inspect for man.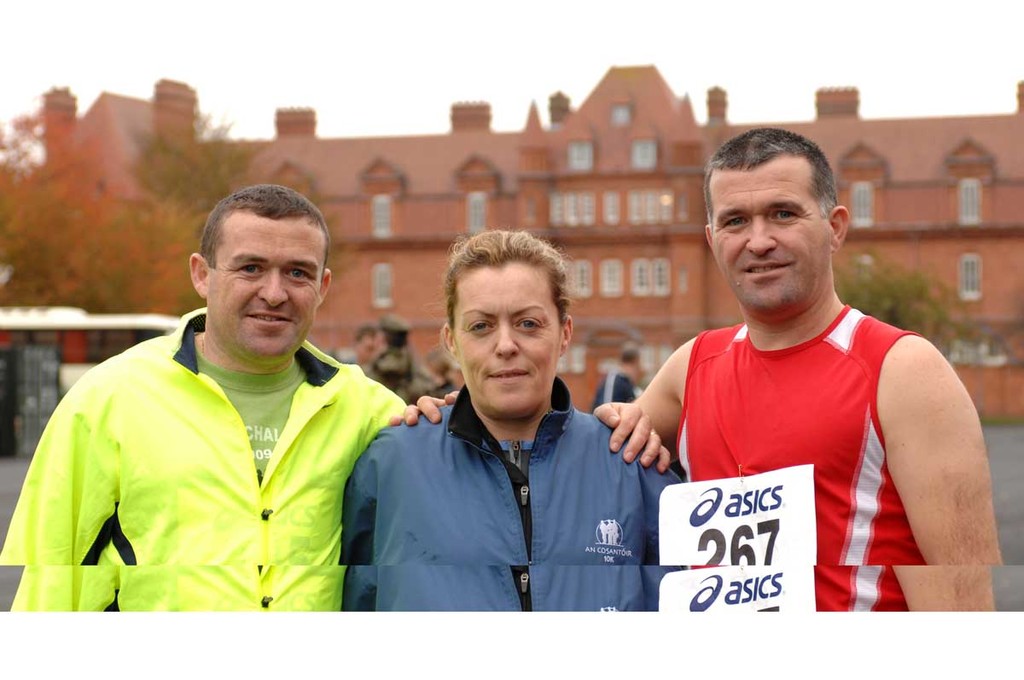
Inspection: <region>618, 115, 997, 617</region>.
